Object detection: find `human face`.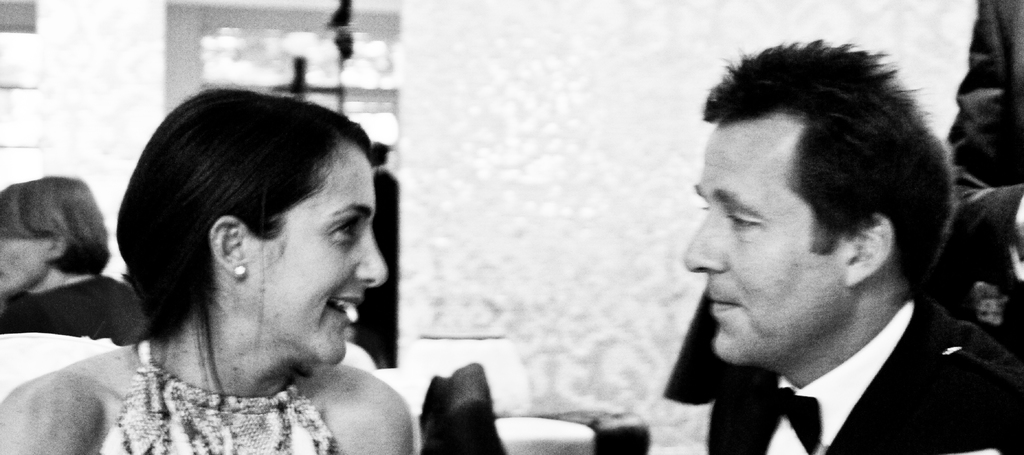
crop(251, 137, 387, 363).
